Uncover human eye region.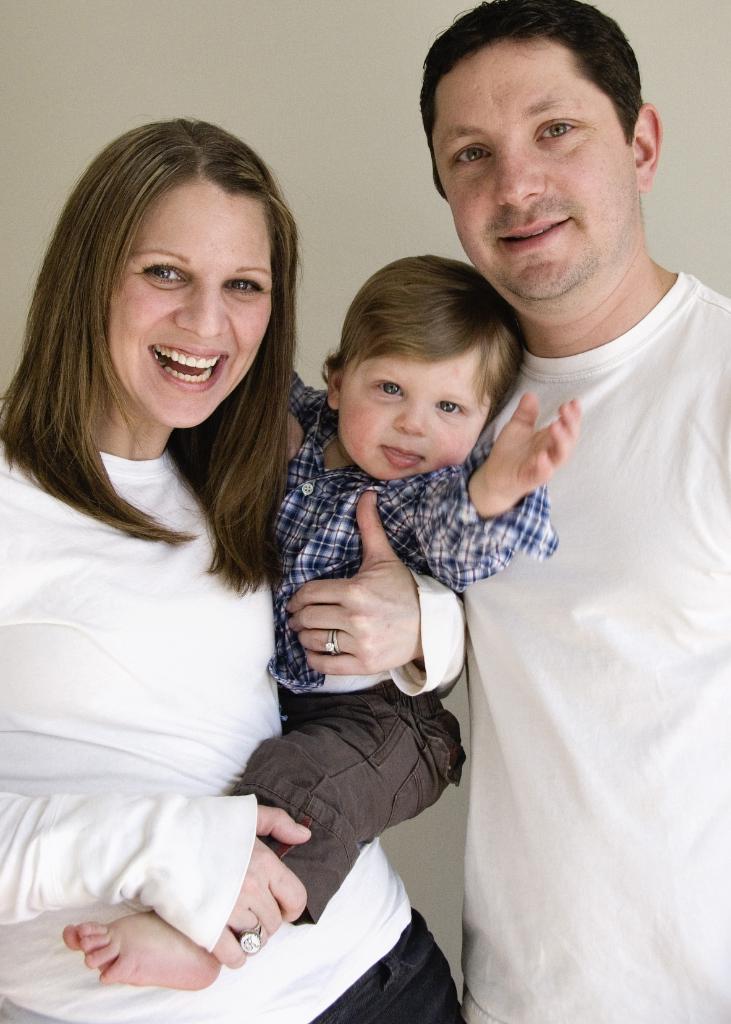
Uncovered: rect(363, 370, 408, 398).
